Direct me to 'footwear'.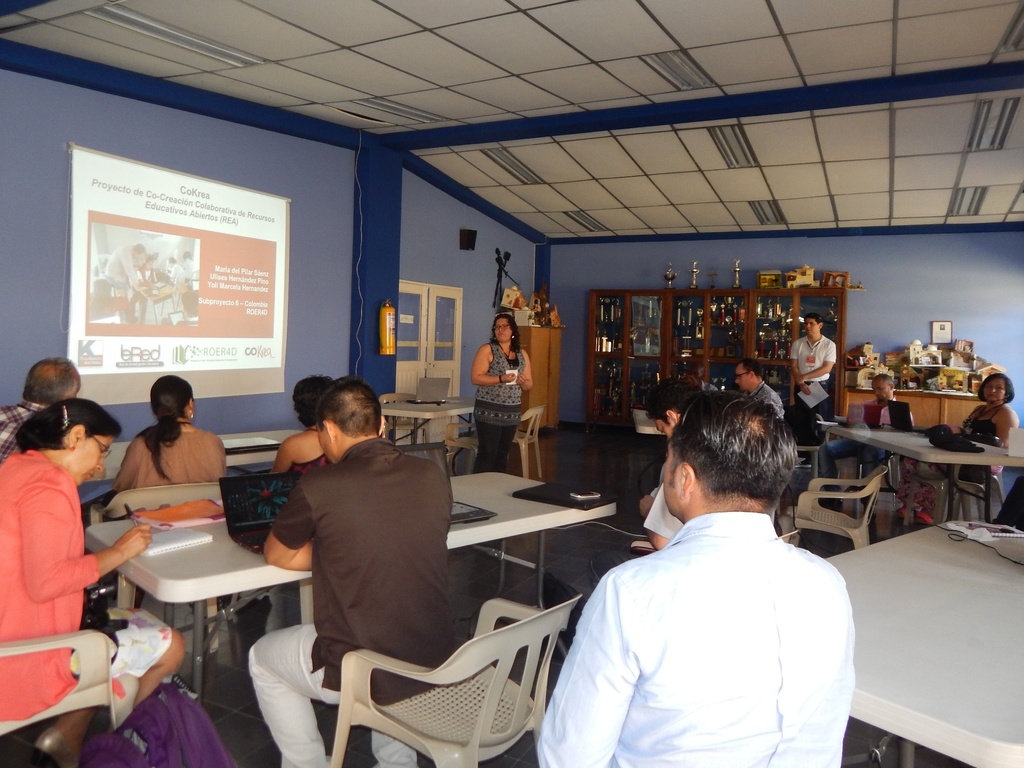
Direction: x1=35, y1=721, x2=76, y2=767.
